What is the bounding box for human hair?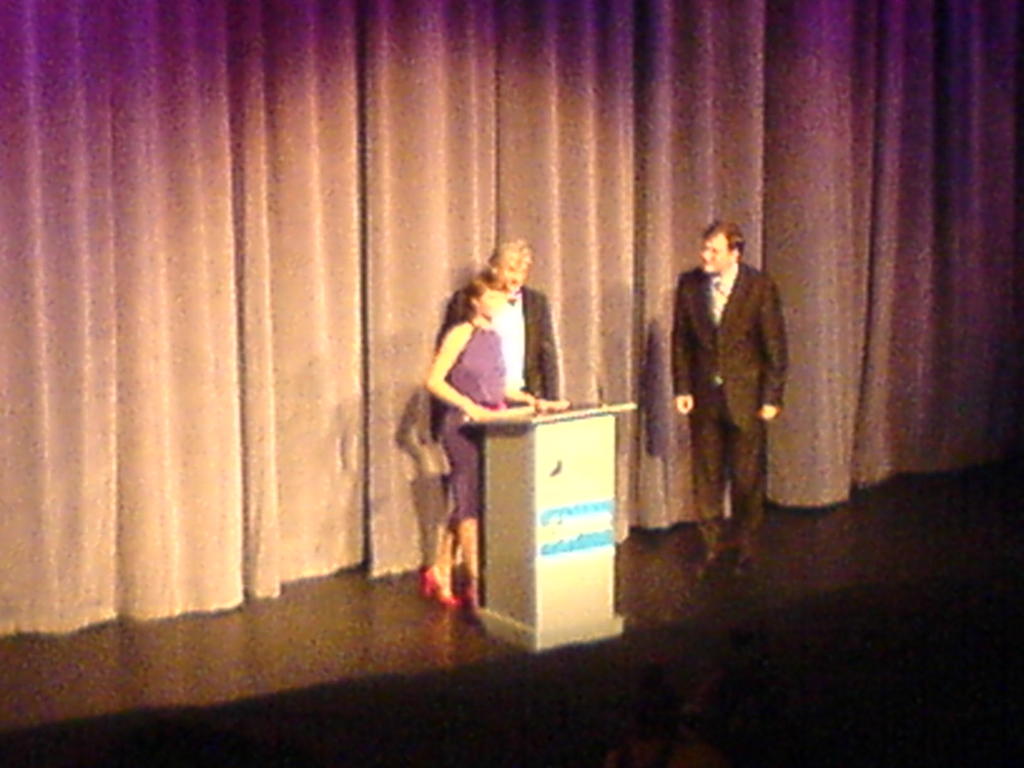
<bbox>488, 237, 534, 273</bbox>.
